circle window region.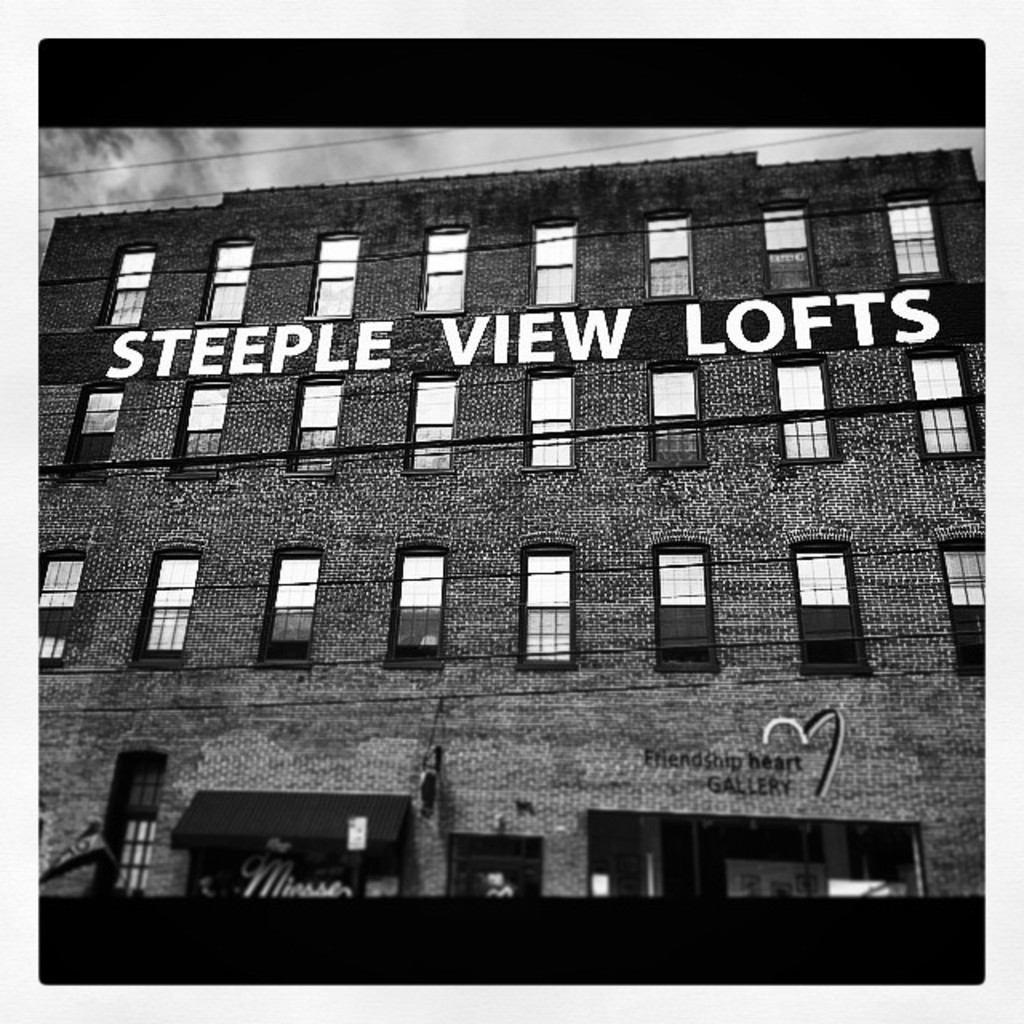
Region: bbox=(526, 371, 579, 472).
